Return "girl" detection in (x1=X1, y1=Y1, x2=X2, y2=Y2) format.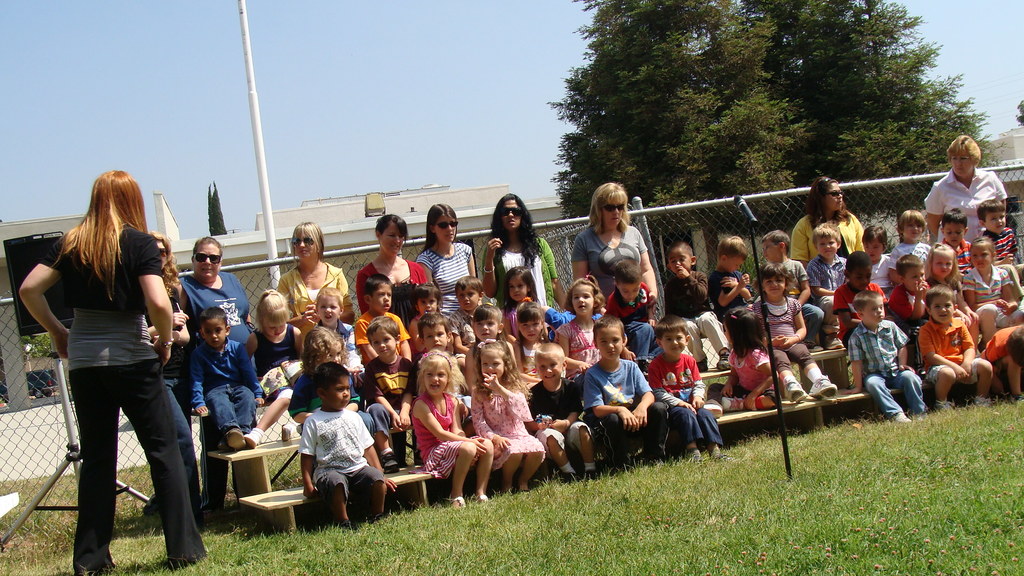
(x1=919, y1=138, x2=1005, y2=243).
